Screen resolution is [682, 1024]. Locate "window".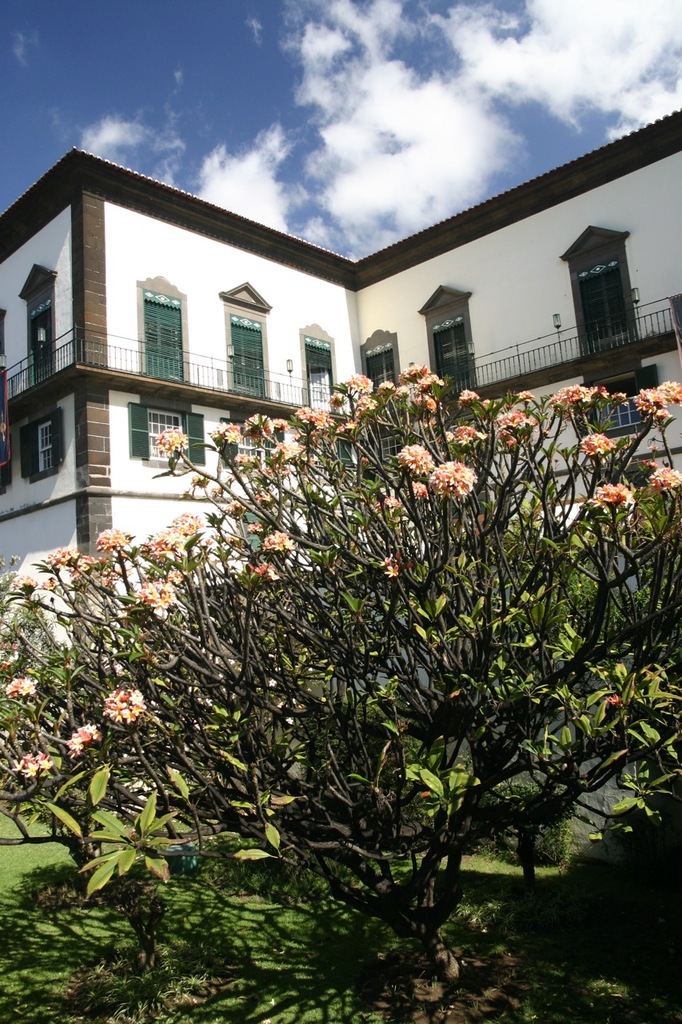
bbox=[18, 258, 59, 381].
